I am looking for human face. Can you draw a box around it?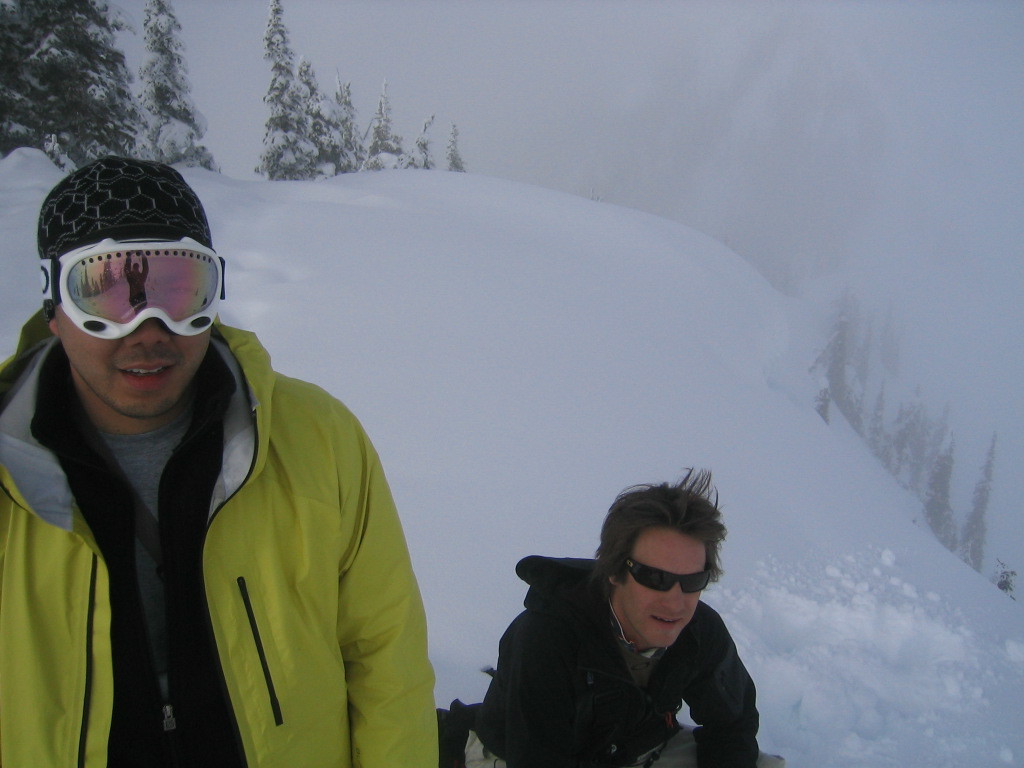
Sure, the bounding box is box=[55, 250, 214, 423].
